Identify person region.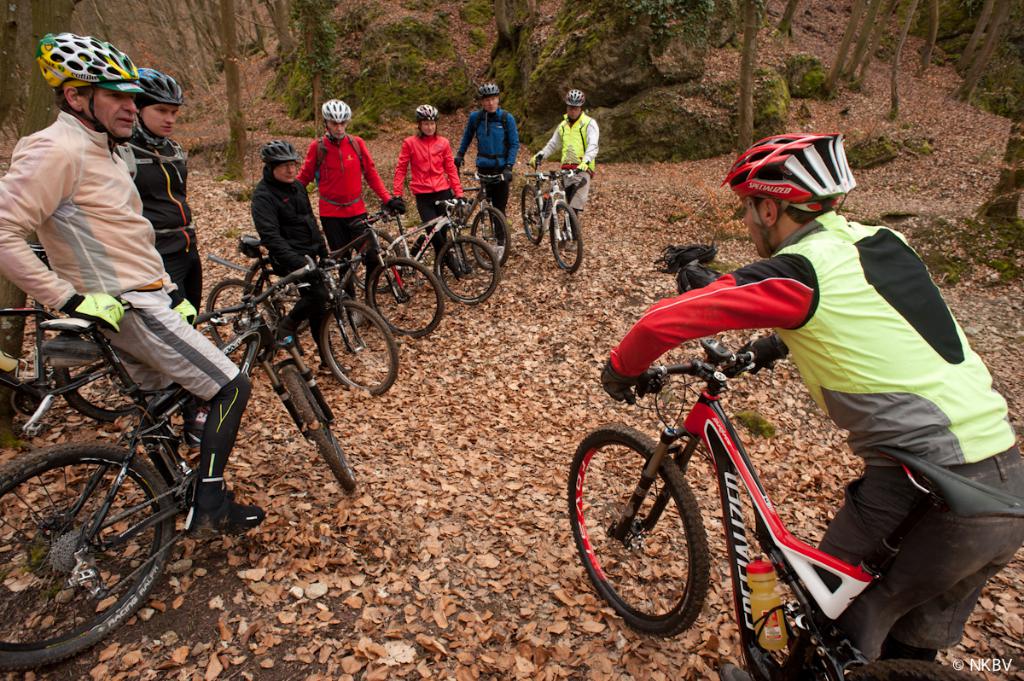
Region: bbox=[251, 134, 328, 339].
